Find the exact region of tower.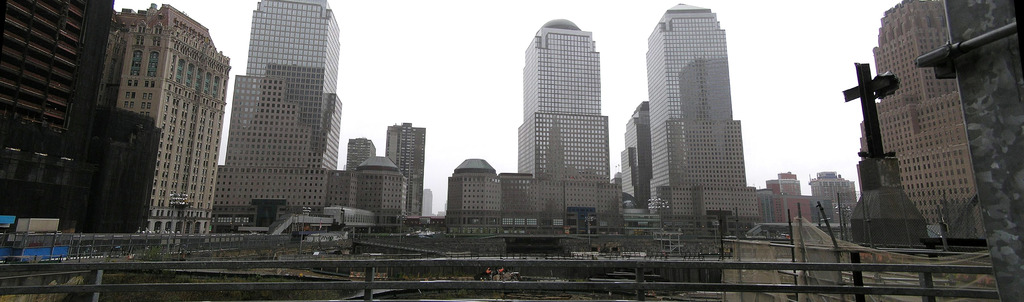
Exact region: x1=856 y1=0 x2=984 y2=240.
